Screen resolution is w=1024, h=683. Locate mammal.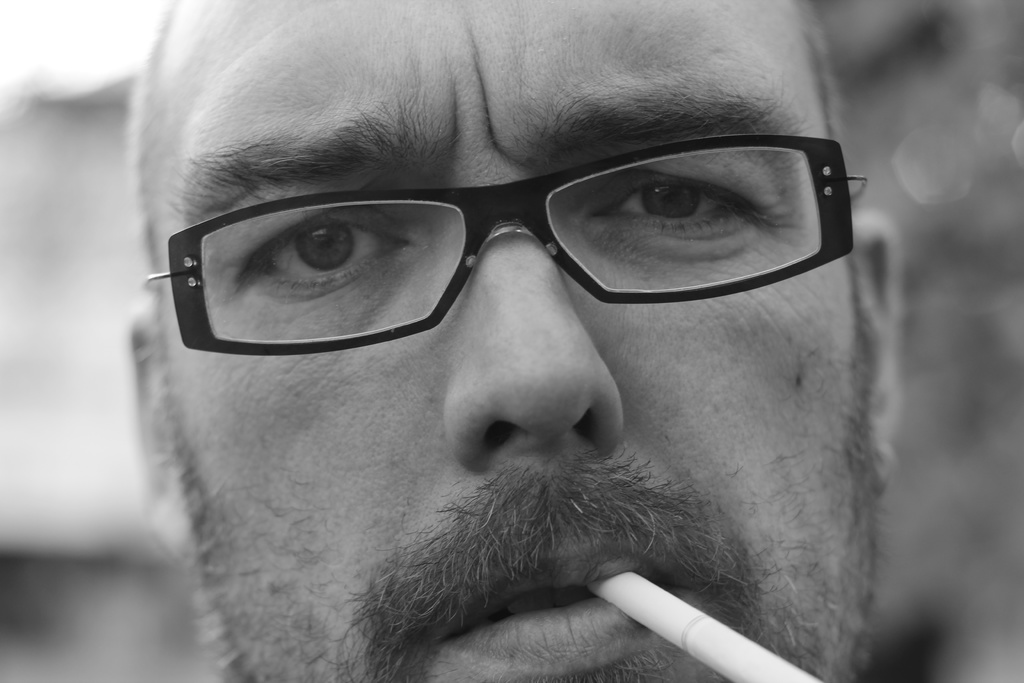
box(62, 3, 938, 661).
